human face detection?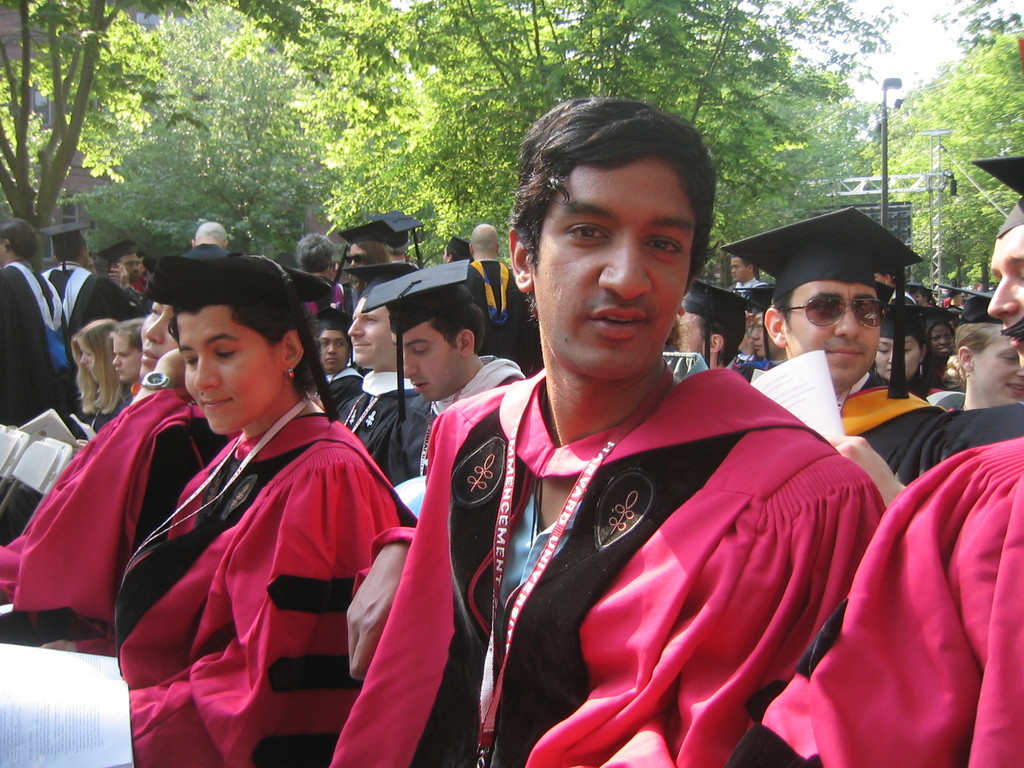
778:282:880:386
